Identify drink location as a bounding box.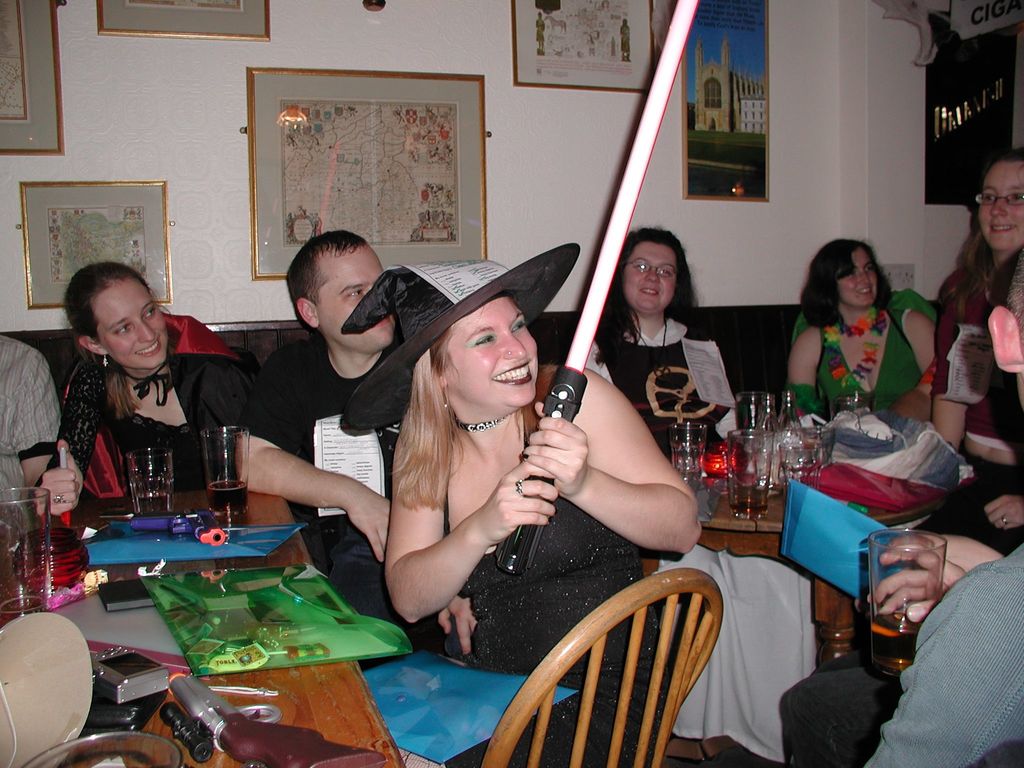
x1=877, y1=610, x2=920, y2=679.
